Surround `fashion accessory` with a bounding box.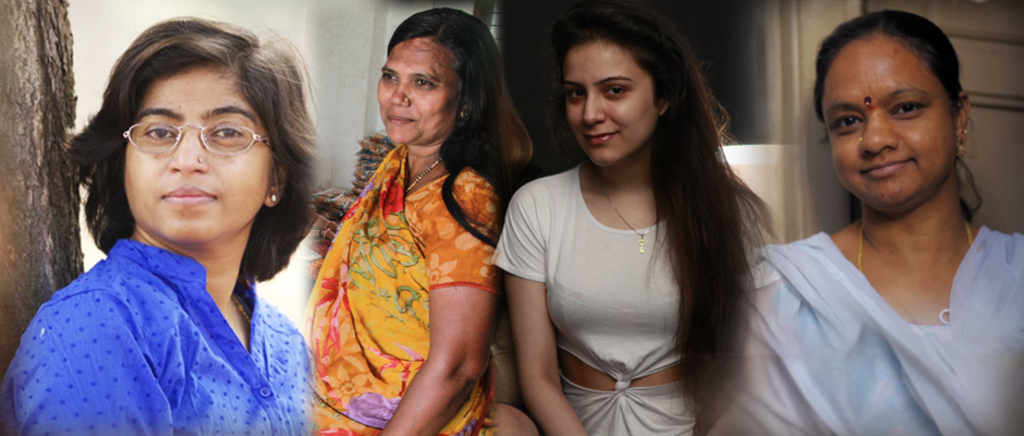
BBox(231, 291, 252, 327).
